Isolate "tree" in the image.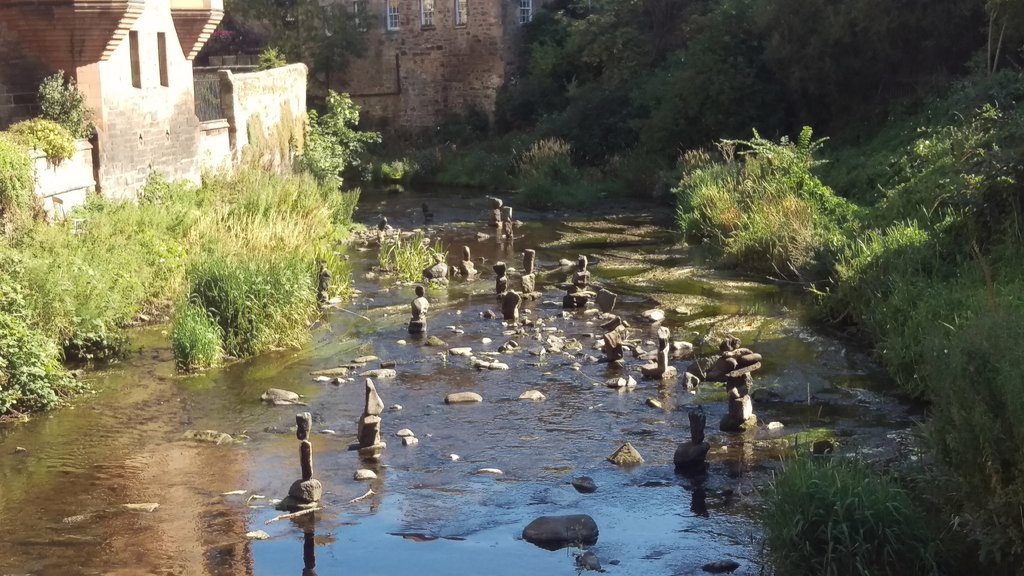
Isolated region: (230,0,362,92).
